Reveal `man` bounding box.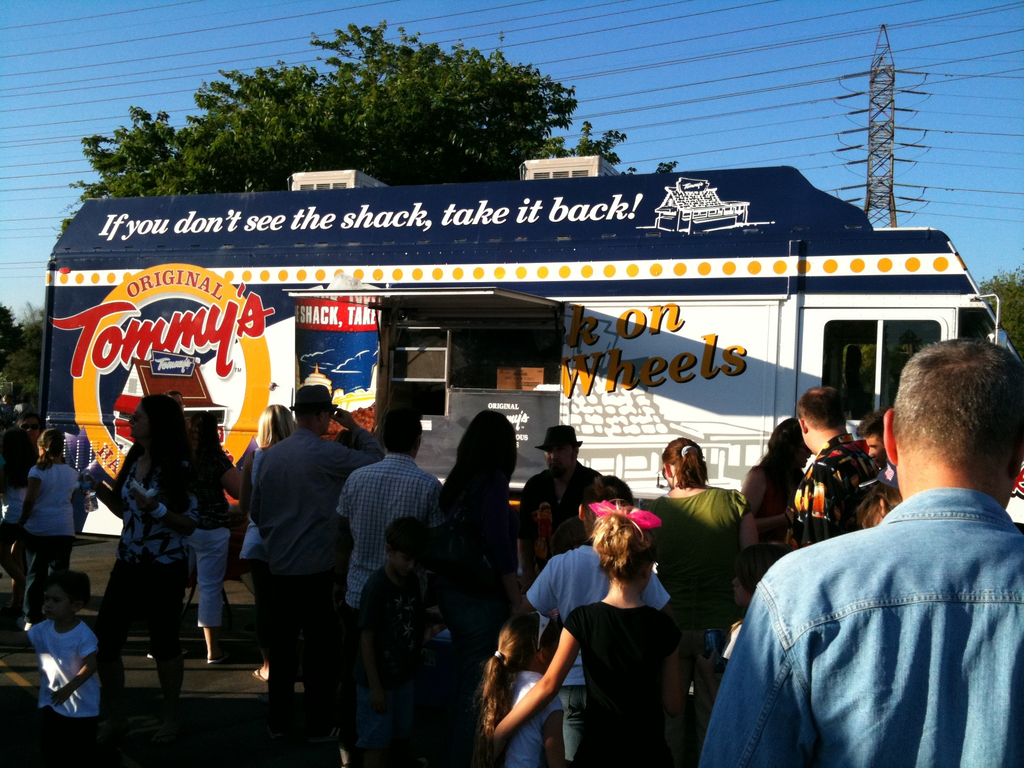
Revealed: 857 410 890 461.
